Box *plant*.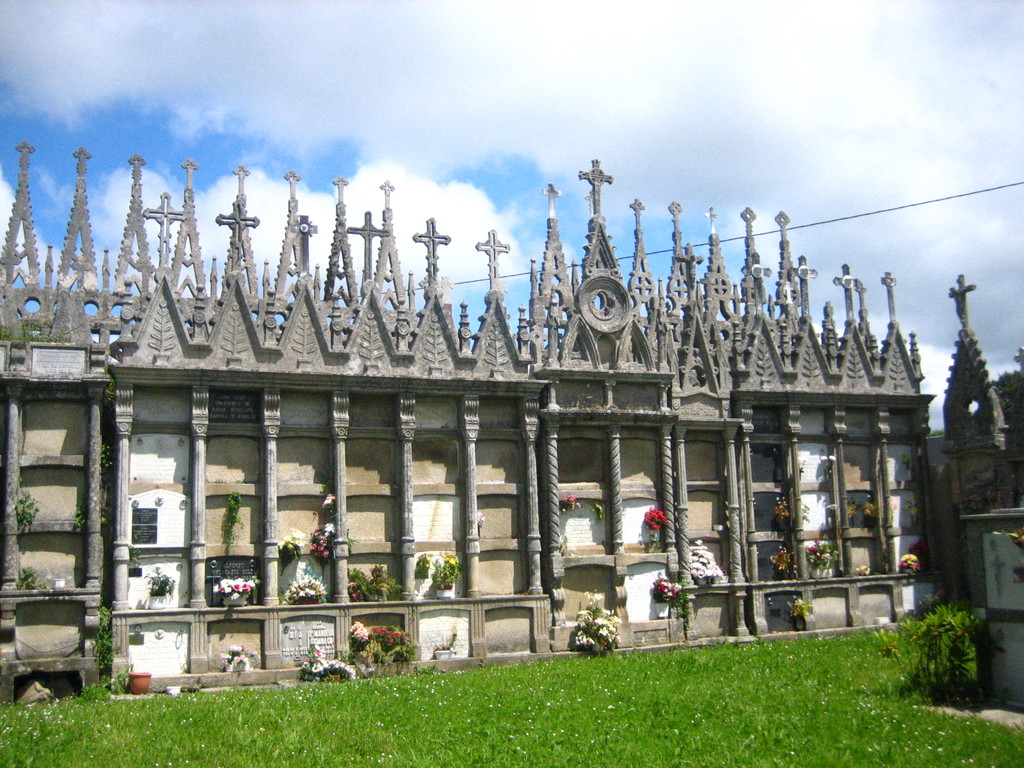
{"left": 91, "top": 596, "right": 117, "bottom": 669}.
